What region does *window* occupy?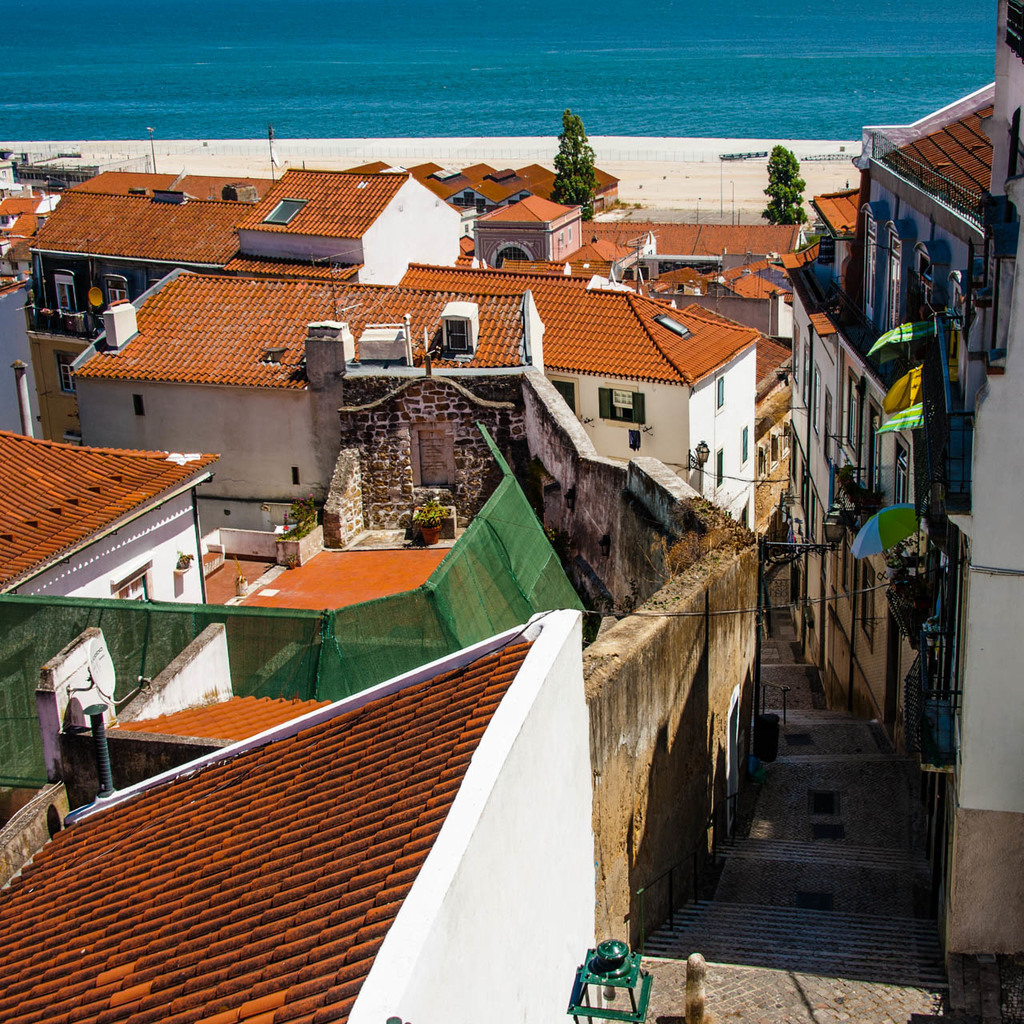
<box>846,369,866,458</box>.
